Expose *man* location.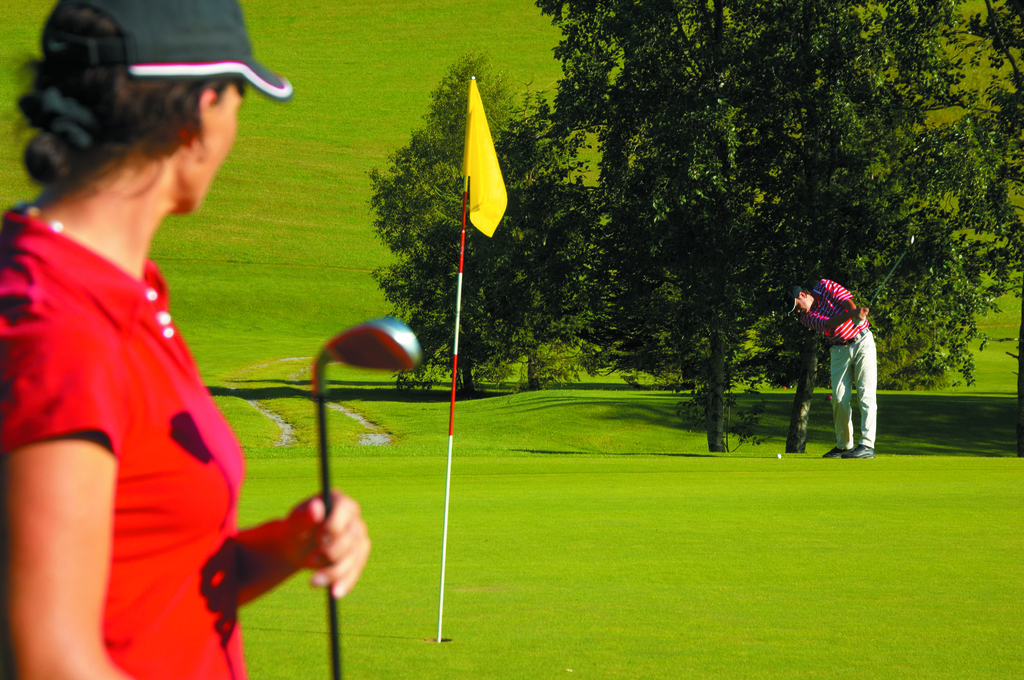
Exposed at BBox(800, 277, 898, 462).
